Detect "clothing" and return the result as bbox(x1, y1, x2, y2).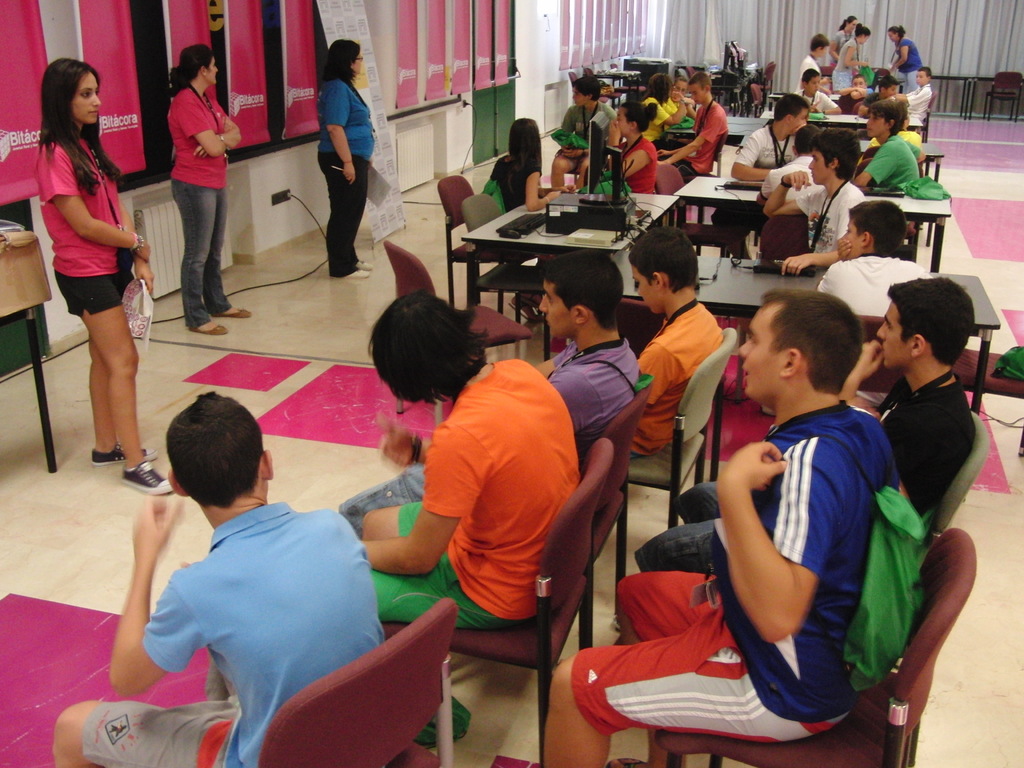
bbox(902, 80, 931, 131).
